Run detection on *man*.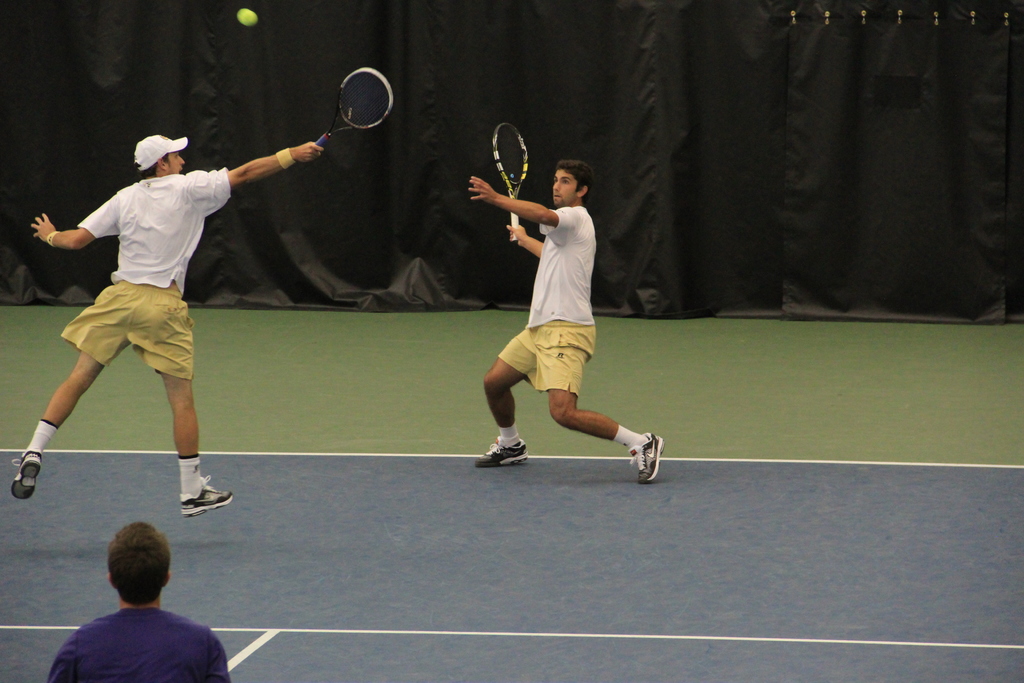
Result: {"left": 10, "top": 139, "right": 324, "bottom": 522}.
